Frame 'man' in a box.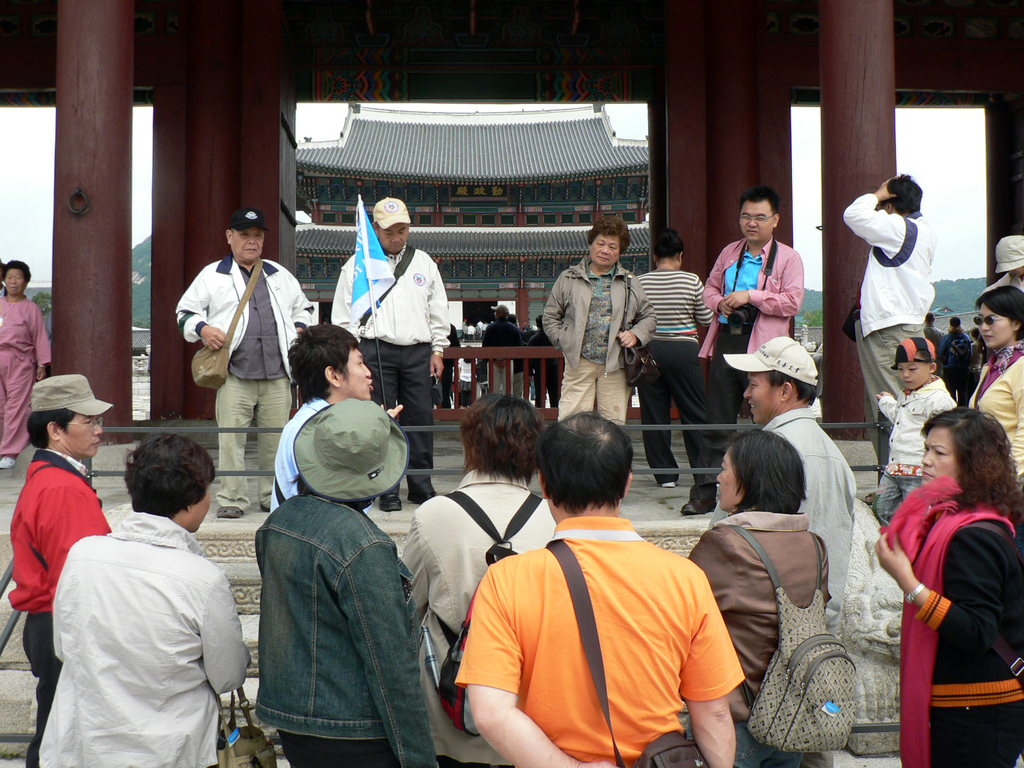
detection(840, 172, 942, 514).
